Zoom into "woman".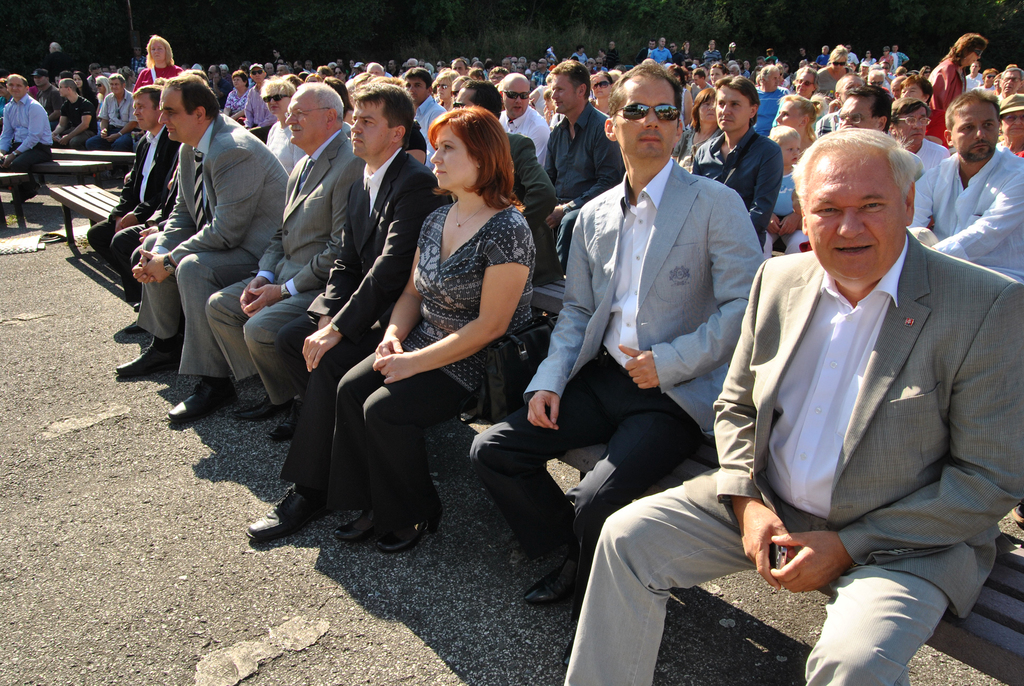
Zoom target: bbox=(222, 70, 251, 121).
